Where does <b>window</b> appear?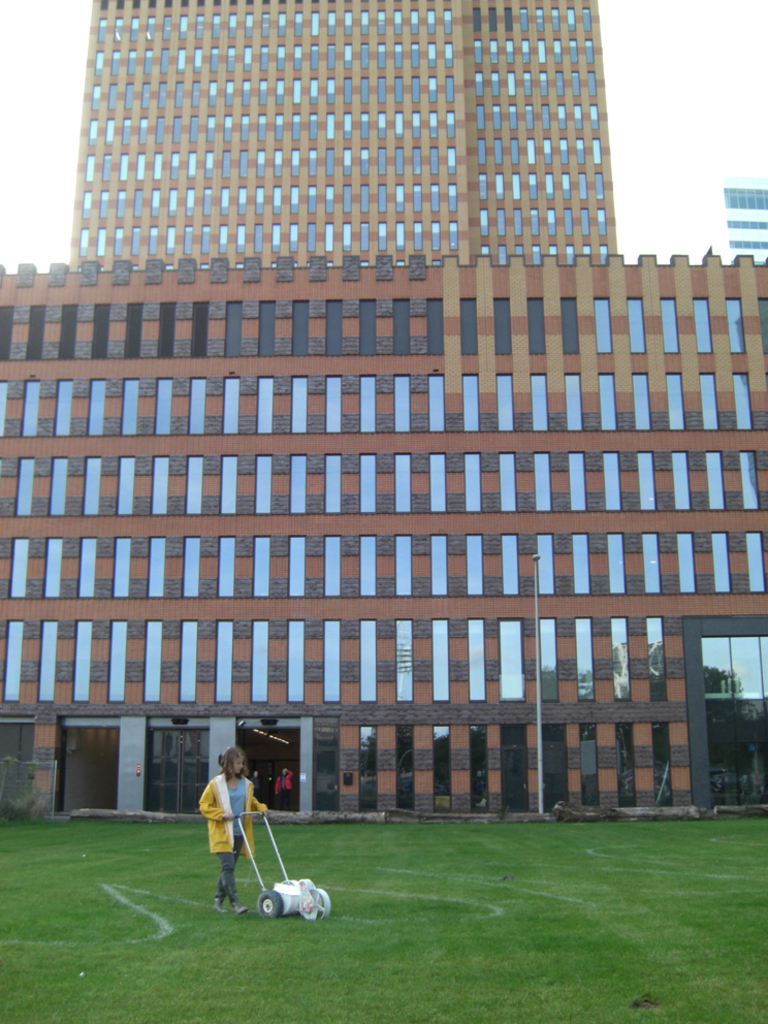
Appears at 253, 535, 271, 598.
